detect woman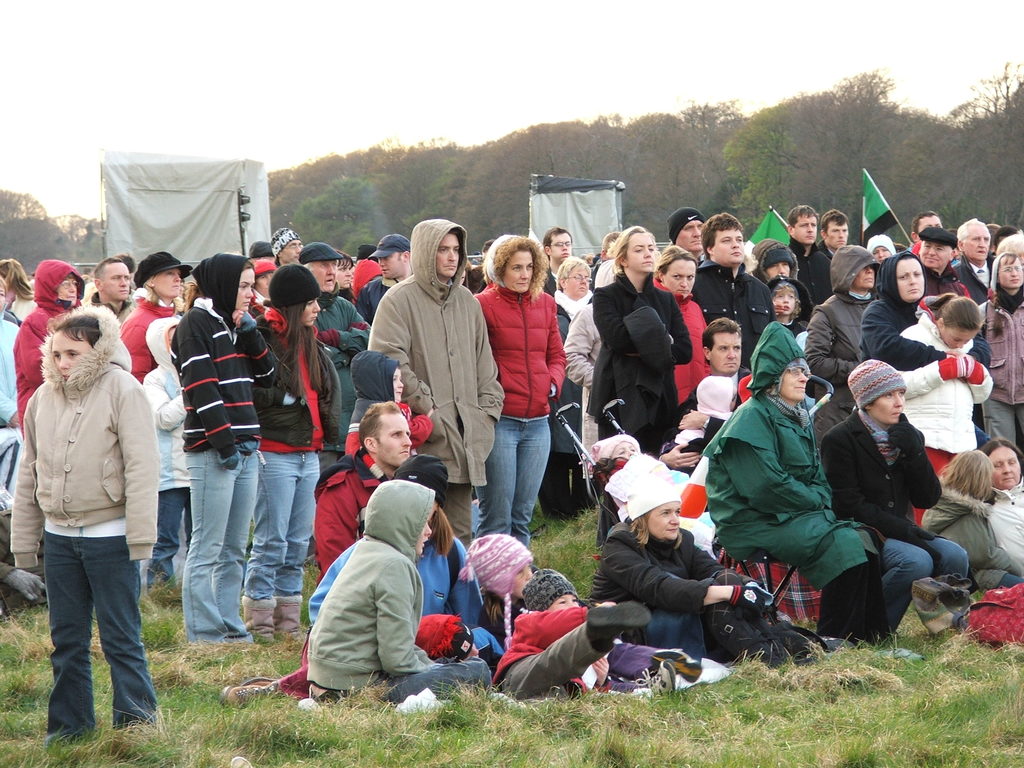
858:250:992:372
